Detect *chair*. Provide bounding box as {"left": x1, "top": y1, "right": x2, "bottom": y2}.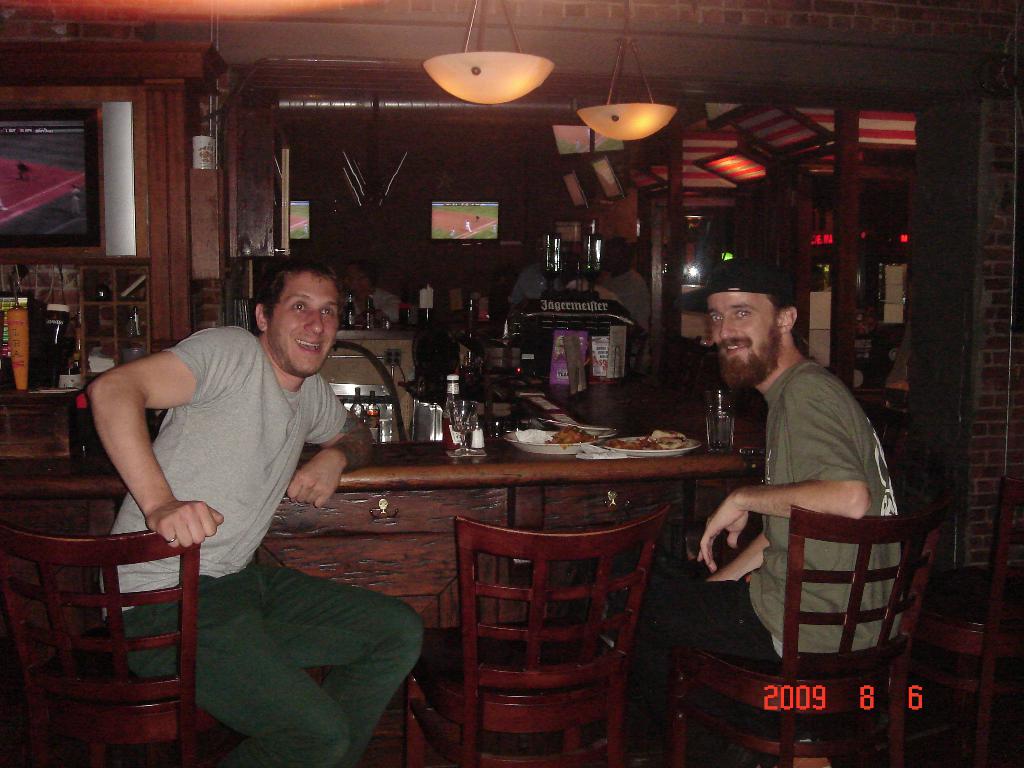
{"left": 924, "top": 480, "right": 1023, "bottom": 767}.
